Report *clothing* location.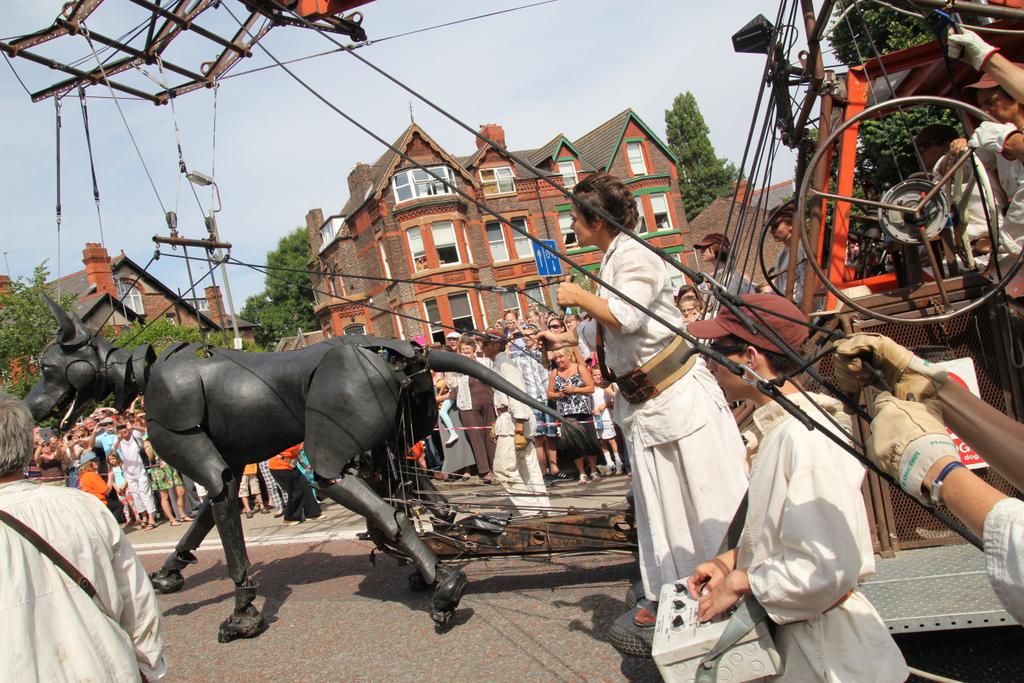
Report: Rect(0, 474, 174, 682).
